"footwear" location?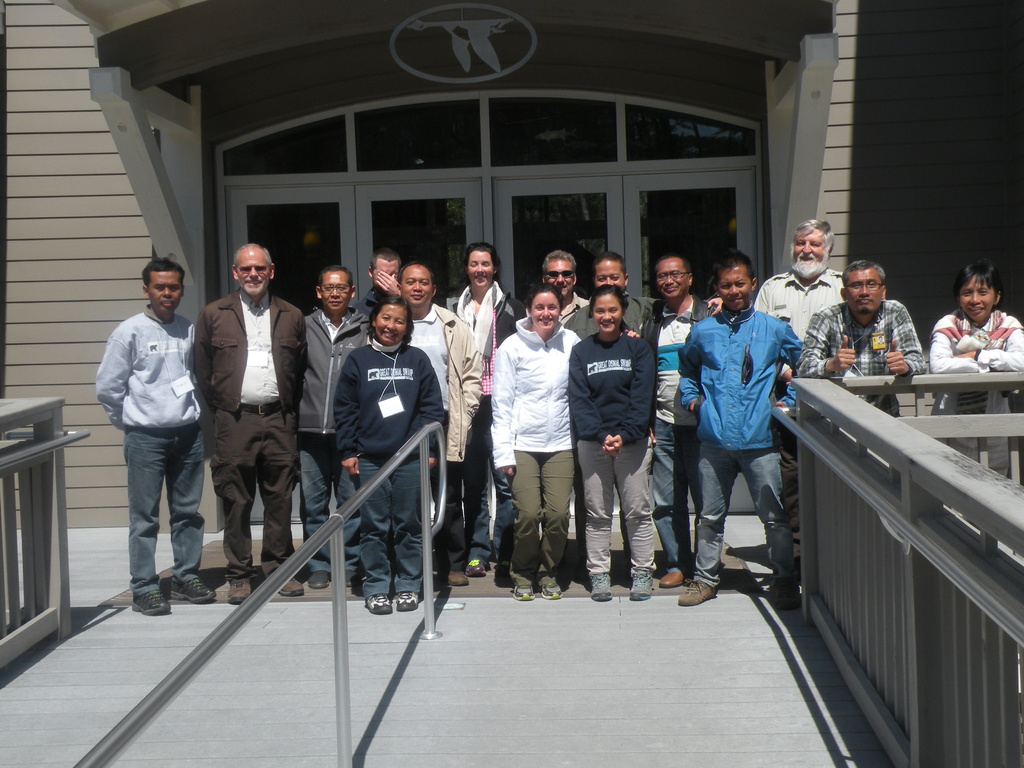
440,569,469,590
